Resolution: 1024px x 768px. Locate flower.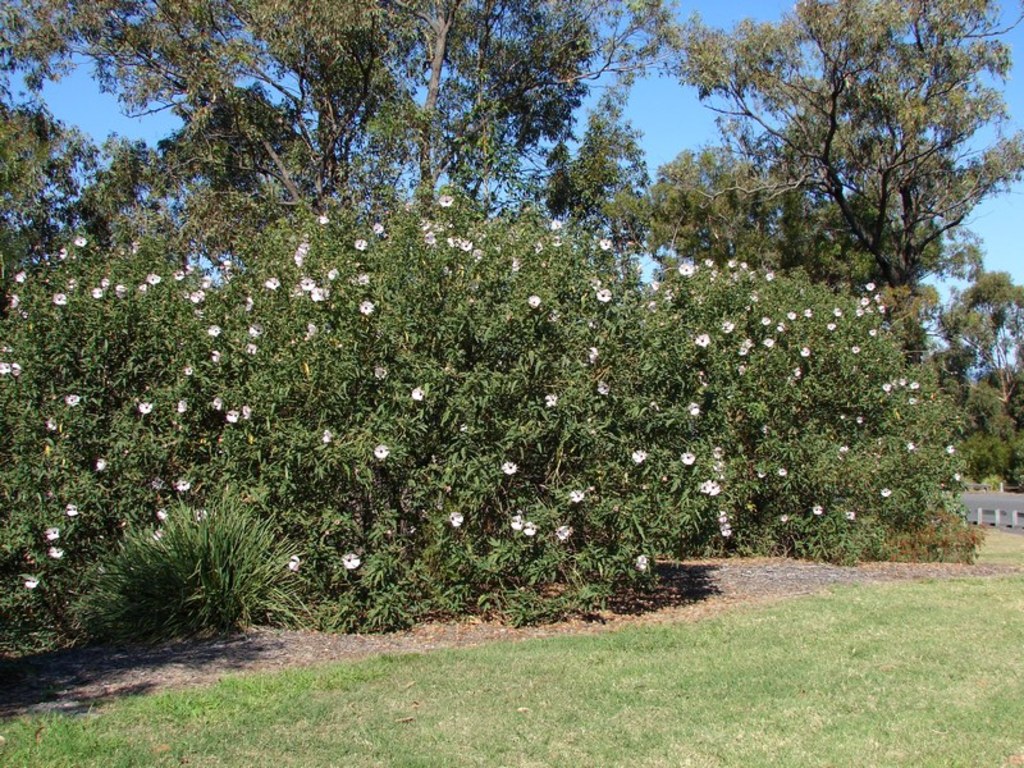
[879,484,892,499].
